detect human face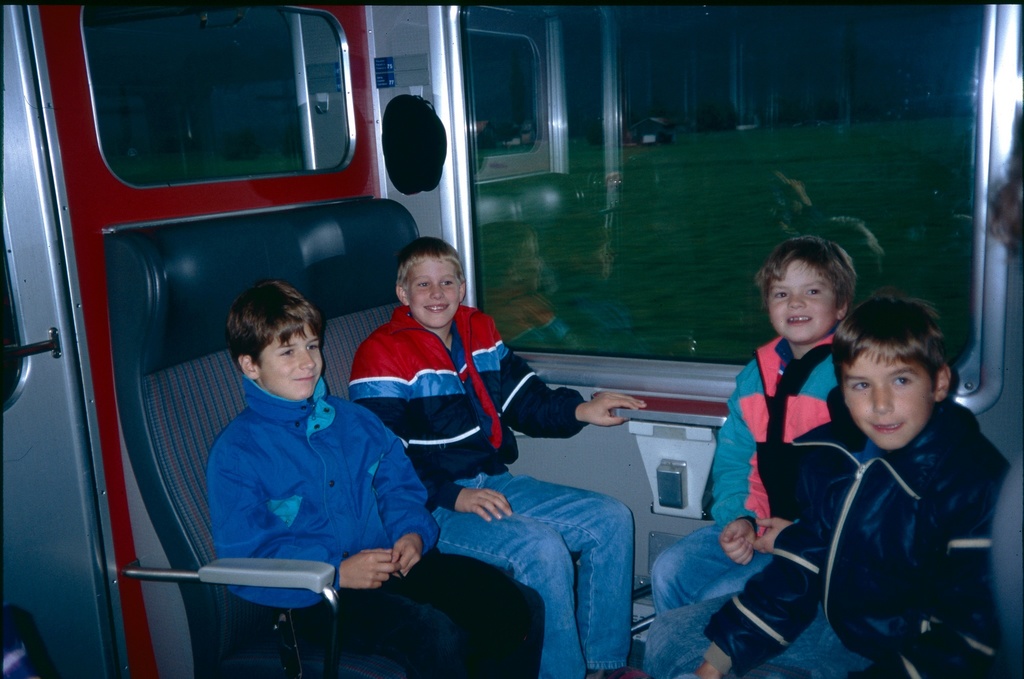
[x1=843, y1=353, x2=938, y2=452]
